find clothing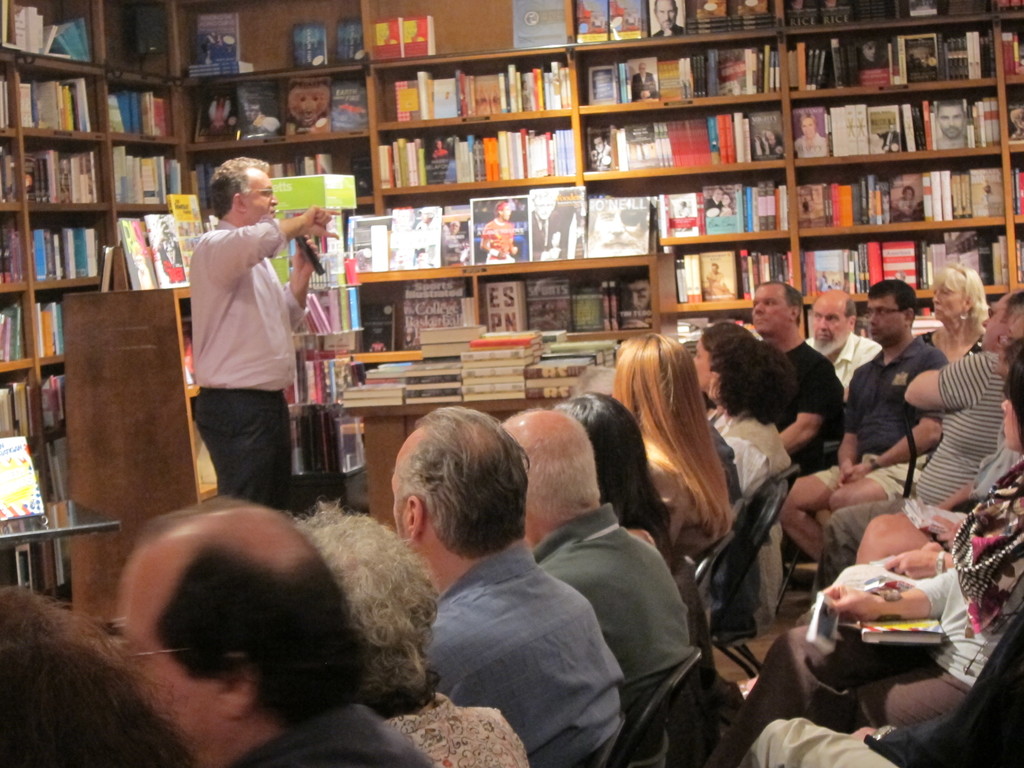
665 548 721 767
